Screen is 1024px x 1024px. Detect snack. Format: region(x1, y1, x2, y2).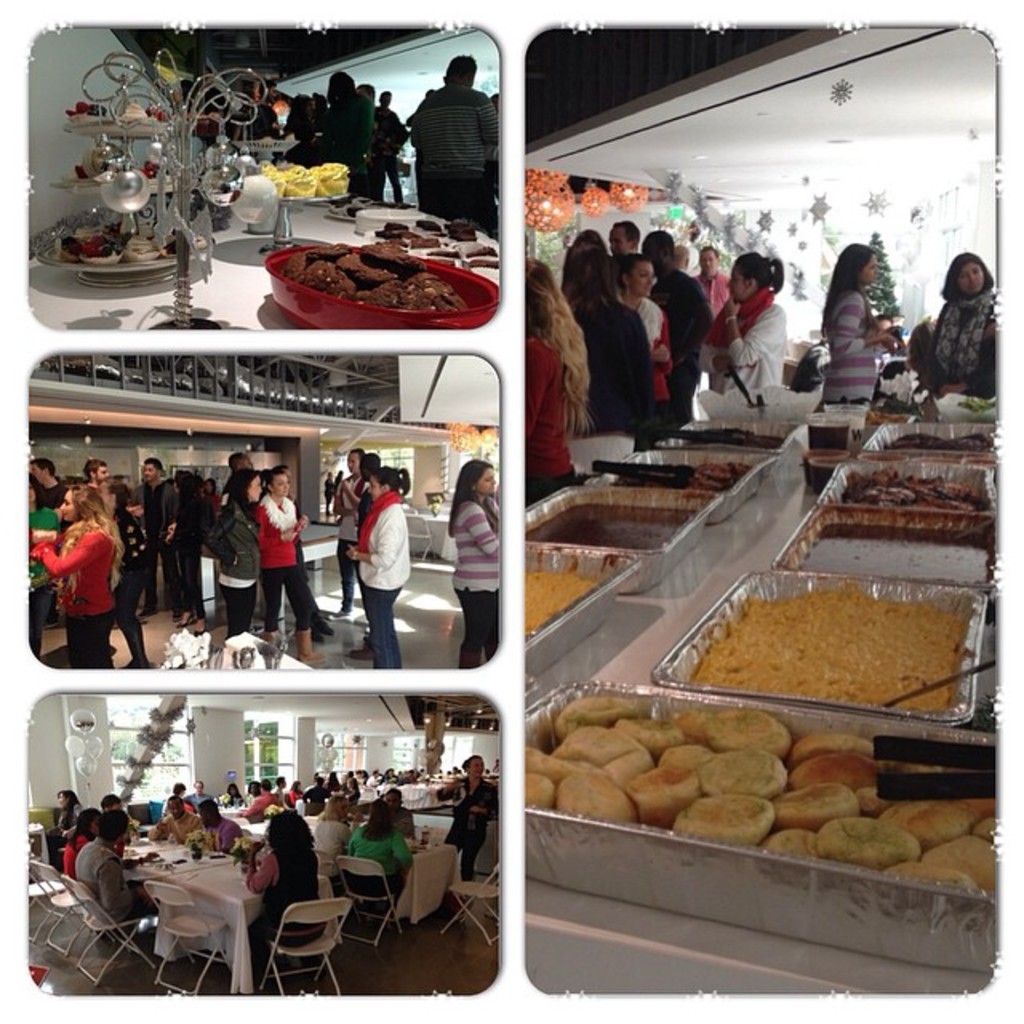
region(842, 466, 986, 507).
